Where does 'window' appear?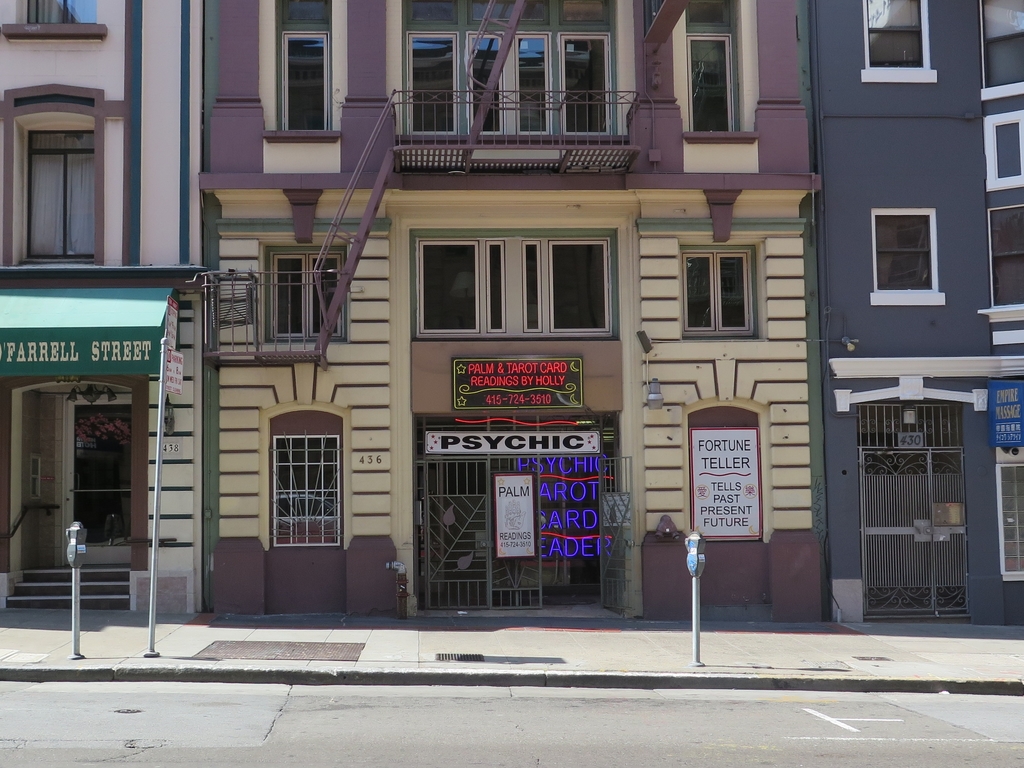
Appears at x1=276, y1=26, x2=334, y2=129.
